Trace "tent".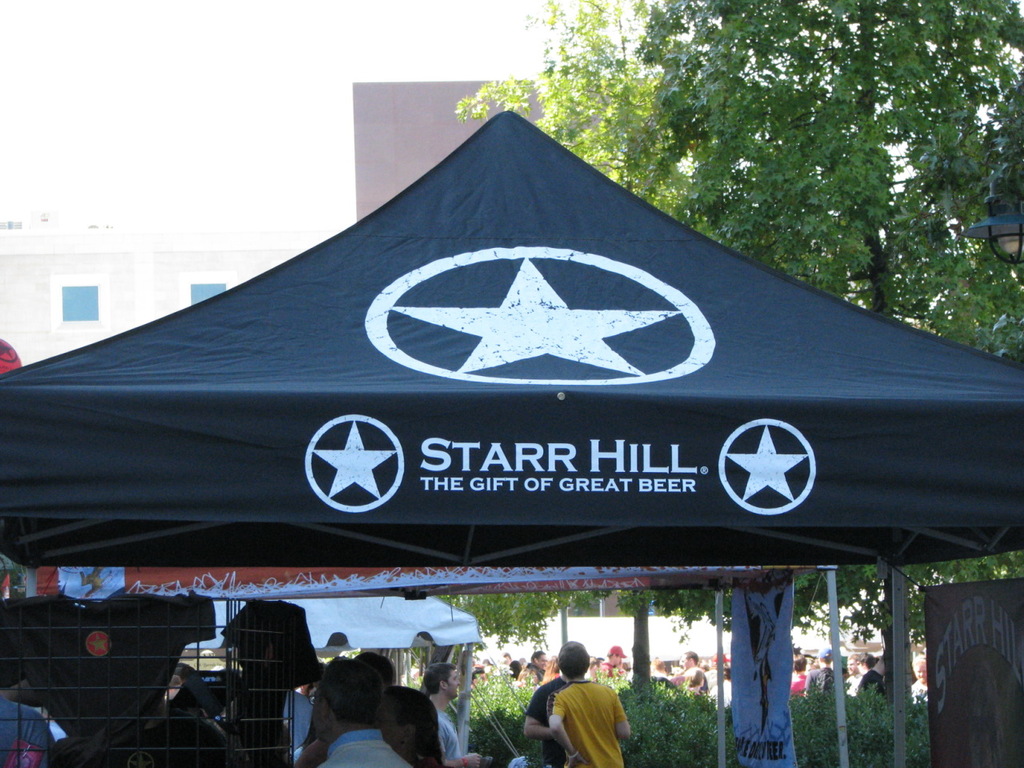
Traced to 0:106:1023:763.
